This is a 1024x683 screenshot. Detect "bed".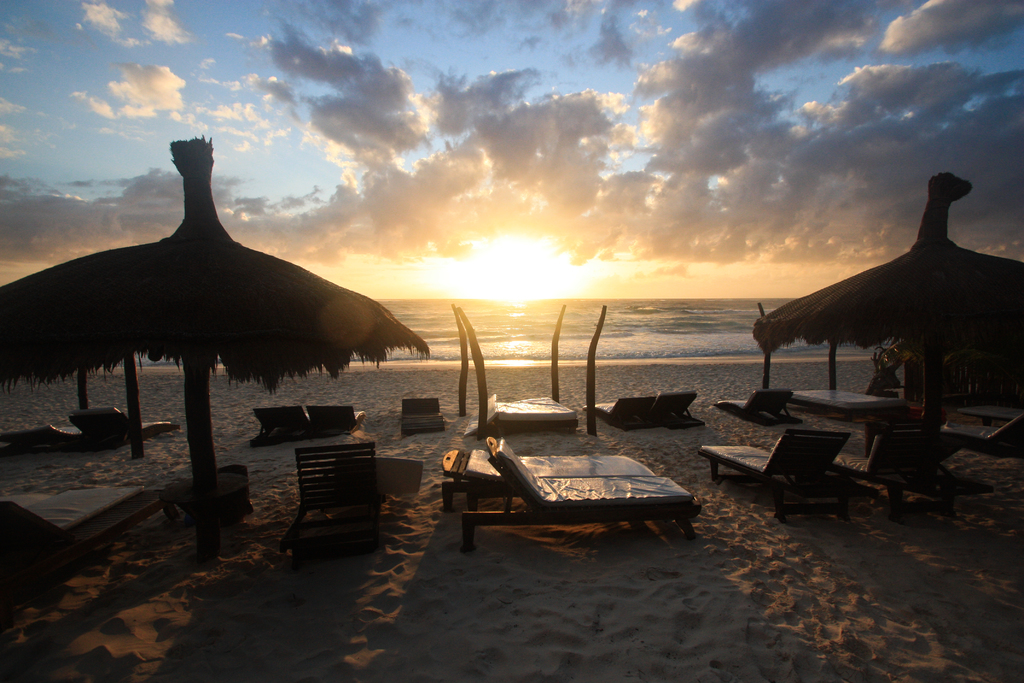
[x1=249, y1=406, x2=369, y2=440].
